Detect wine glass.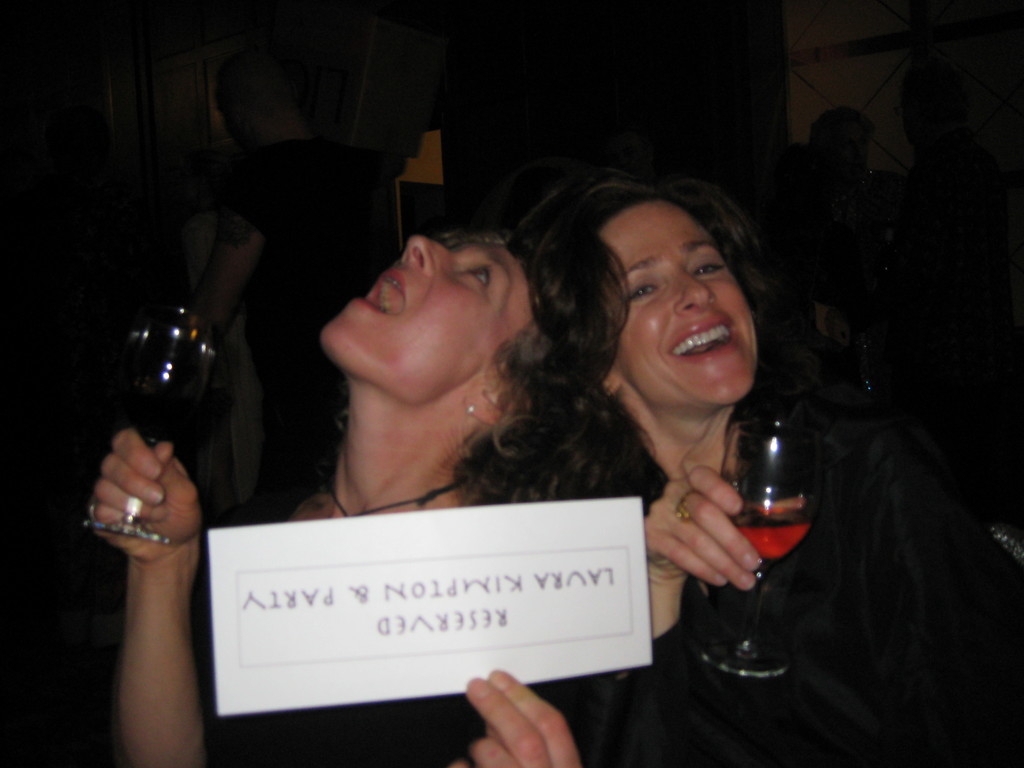
Detected at bbox=[73, 310, 216, 547].
